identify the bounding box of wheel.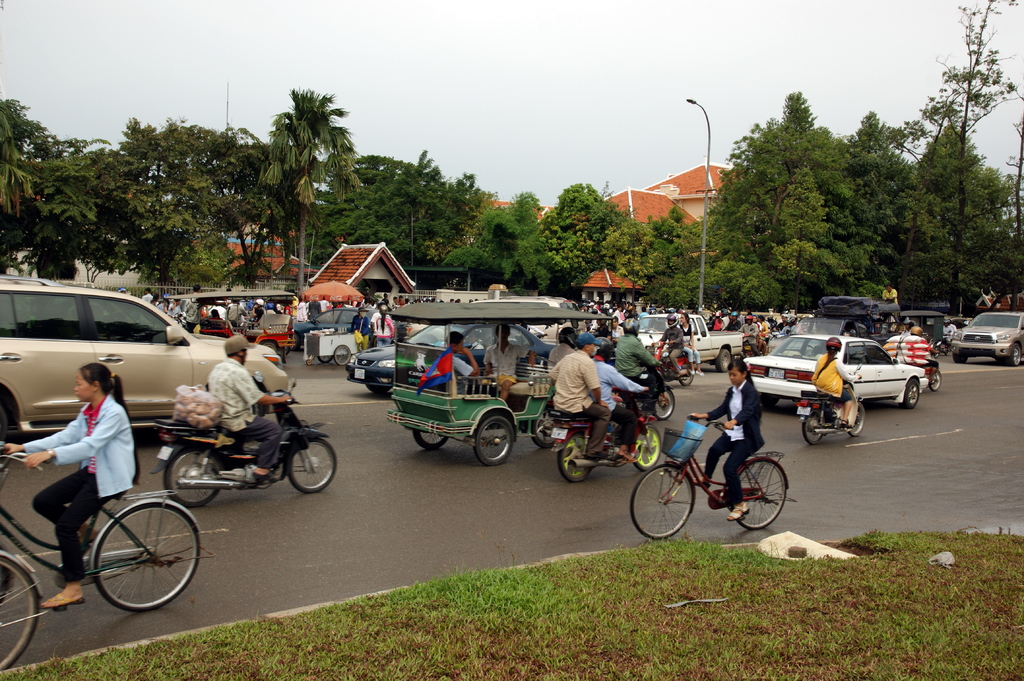
select_region(653, 389, 676, 418).
